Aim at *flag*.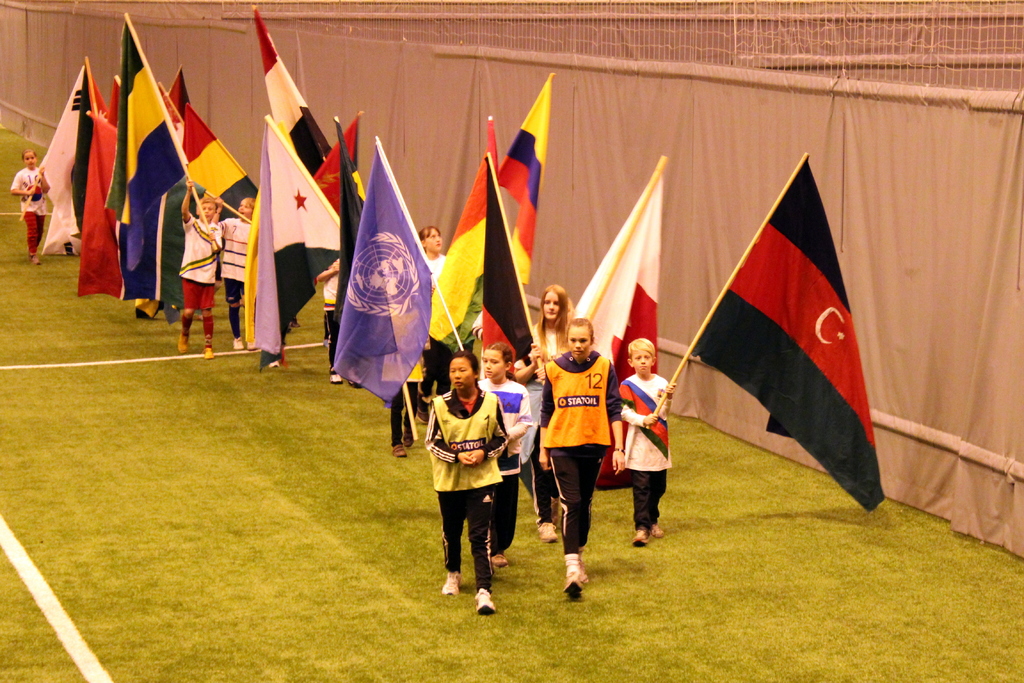
Aimed at bbox=[111, 10, 187, 245].
